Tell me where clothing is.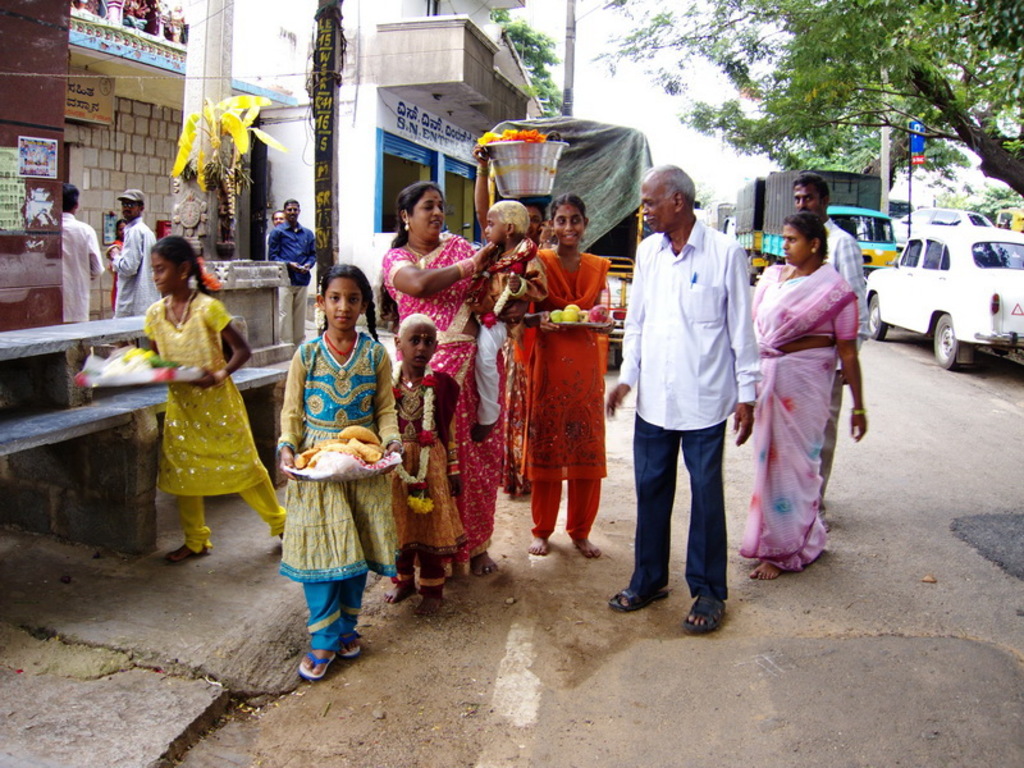
clothing is at bbox=[63, 215, 109, 320].
